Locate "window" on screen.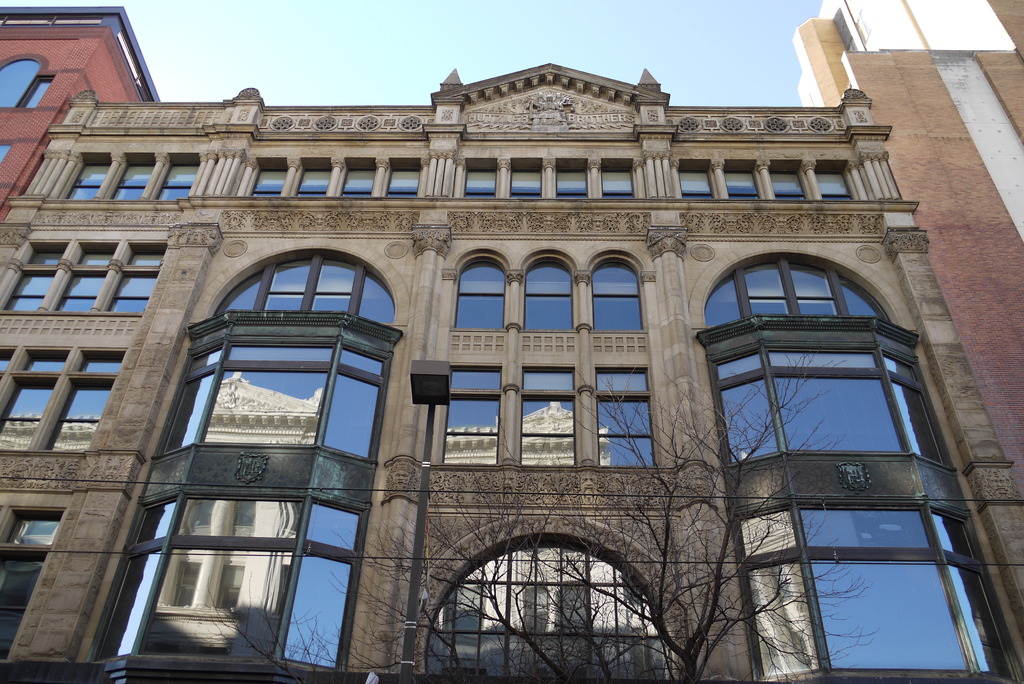
On screen at (158,165,196,200).
